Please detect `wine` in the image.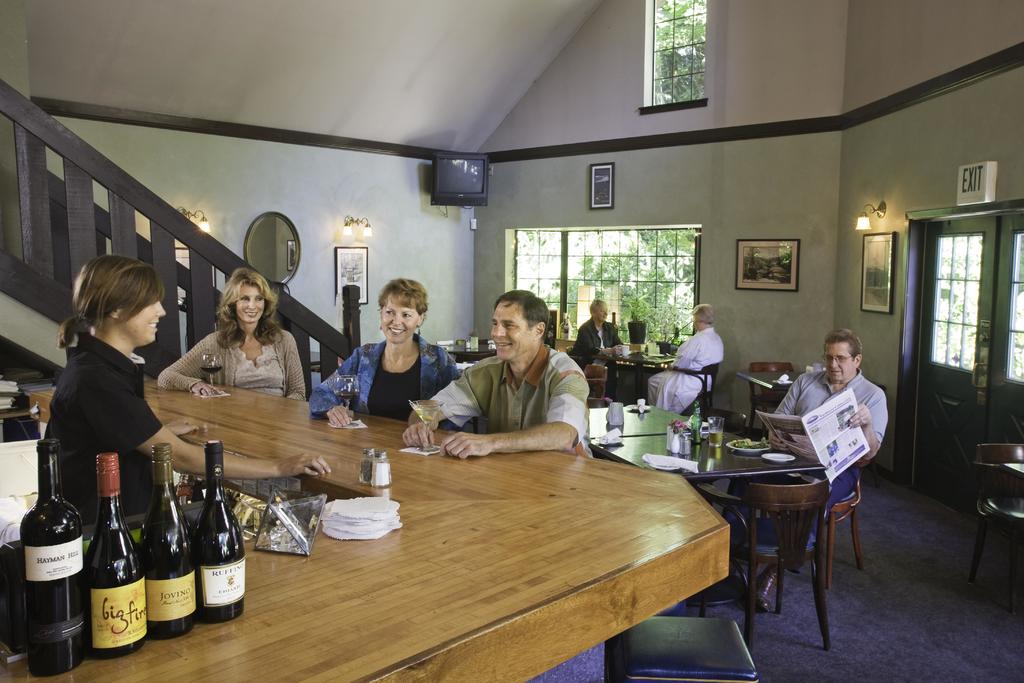
[left=80, top=450, right=149, bottom=656].
